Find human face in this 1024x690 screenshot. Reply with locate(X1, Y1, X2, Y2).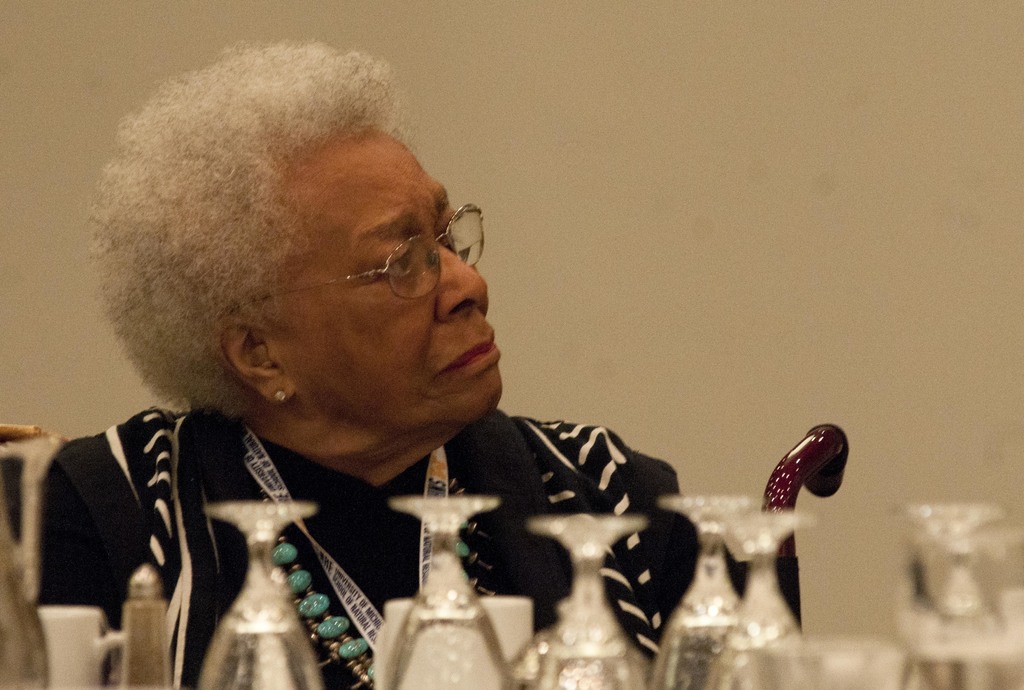
locate(257, 131, 506, 424).
